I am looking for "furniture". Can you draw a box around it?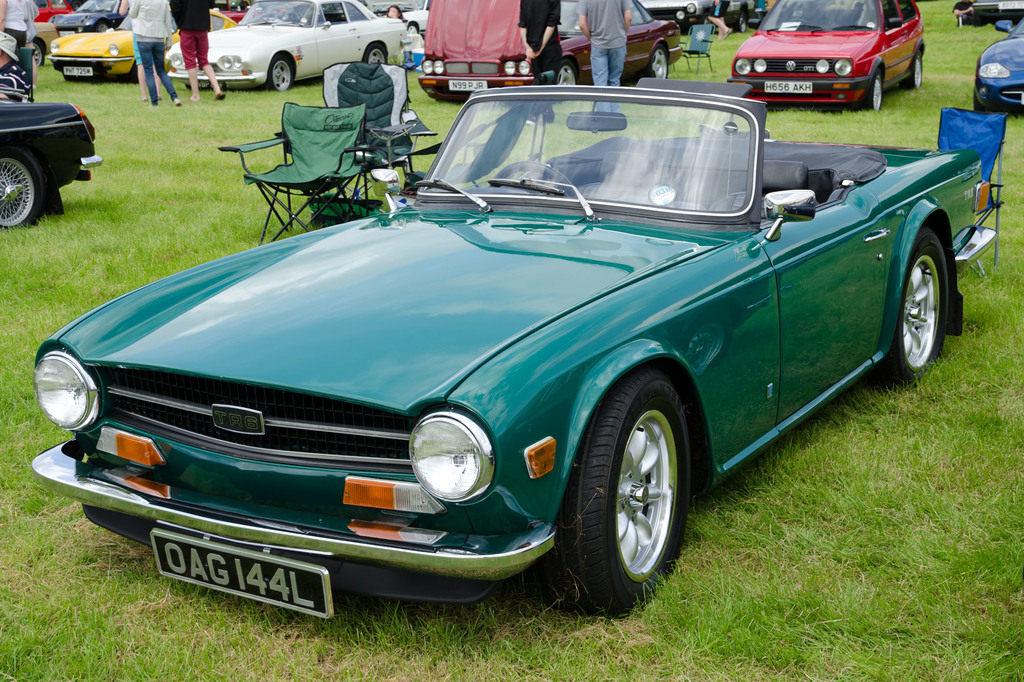
Sure, the bounding box is [945,104,1005,280].
